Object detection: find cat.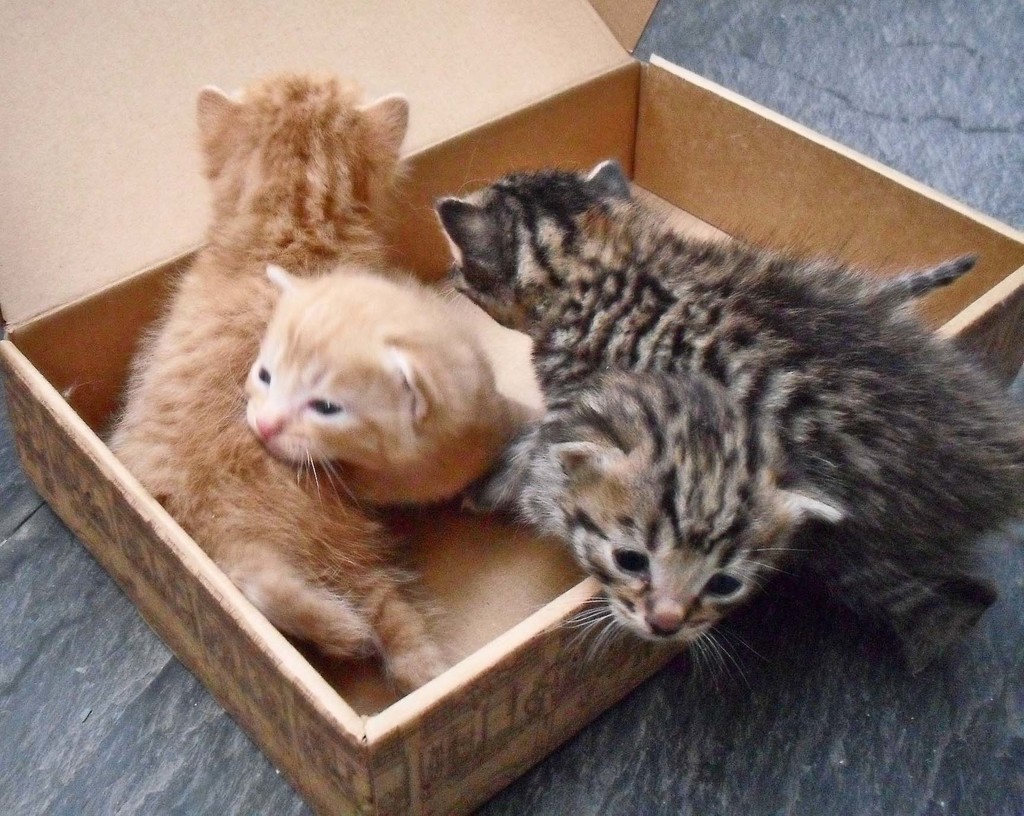
bbox(461, 256, 974, 715).
